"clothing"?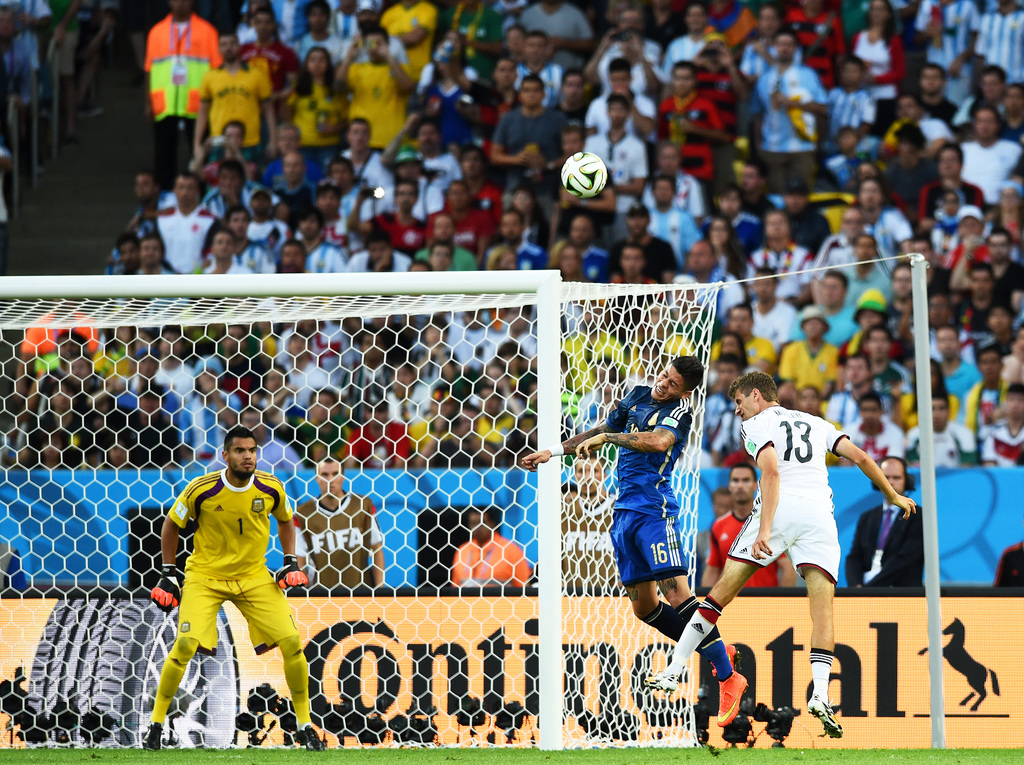
bbox=(515, 231, 547, 275)
